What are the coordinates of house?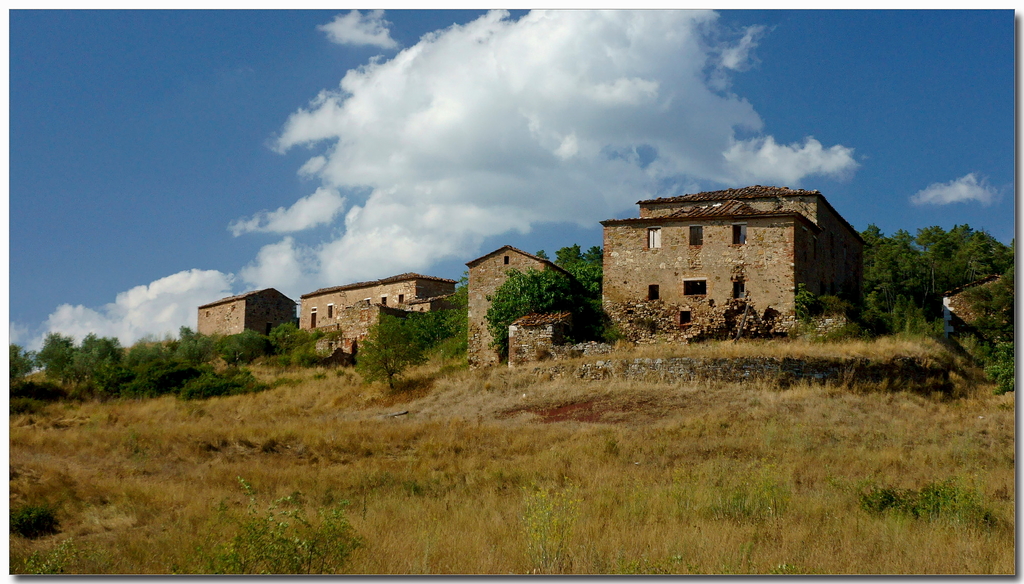
detection(598, 181, 878, 327).
